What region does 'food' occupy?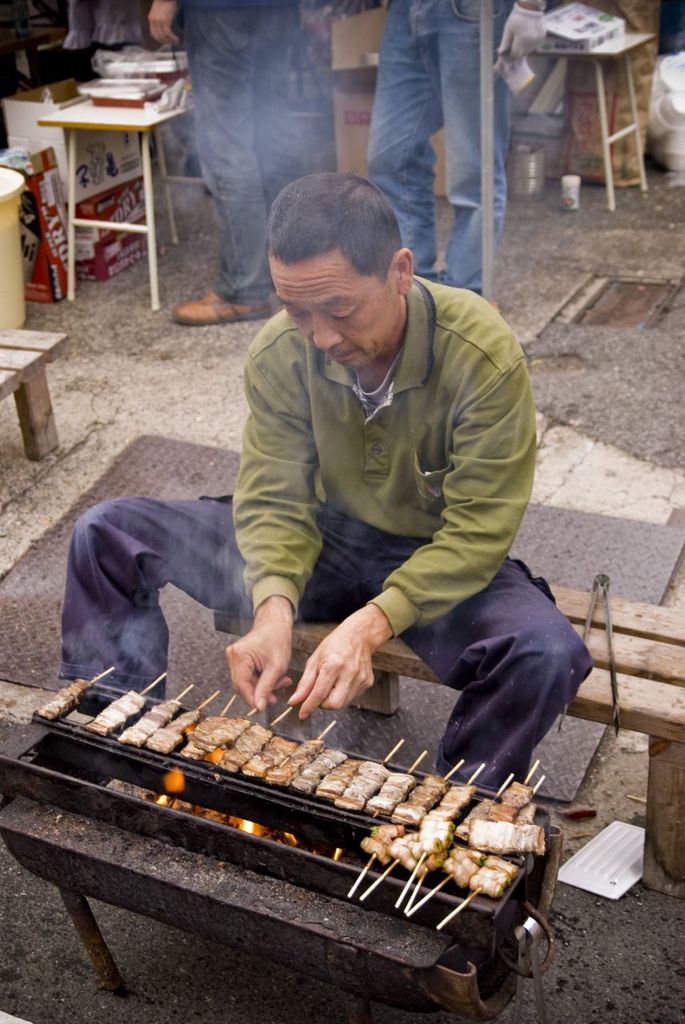
34 675 90 721.
